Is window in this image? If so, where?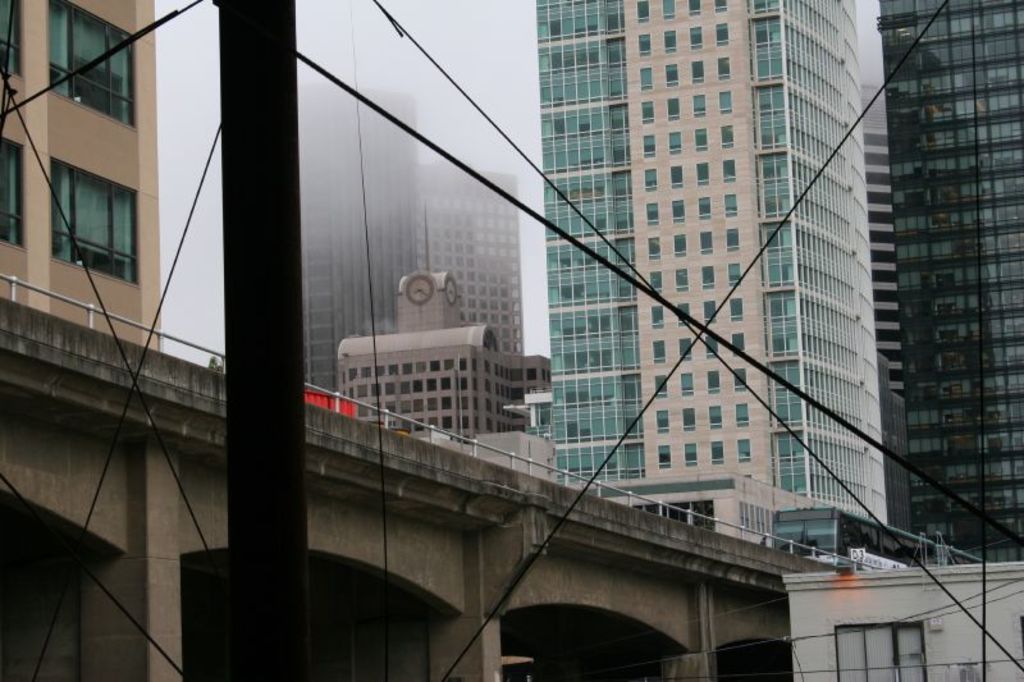
Yes, at <box>690,1,700,13</box>.
